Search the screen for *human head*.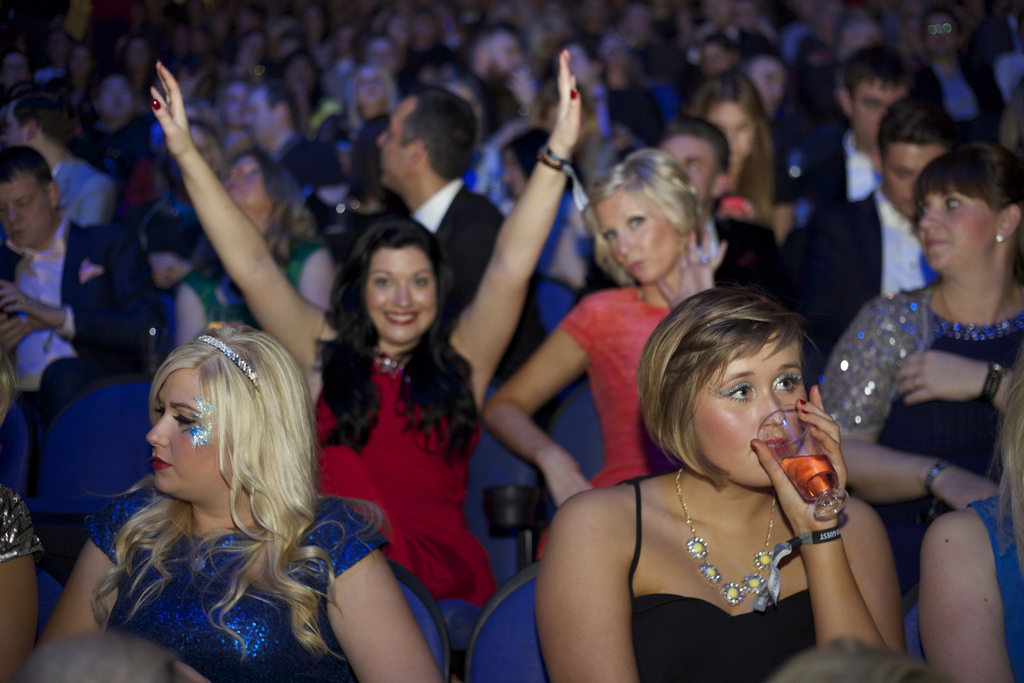
Found at [x1=655, y1=119, x2=729, y2=214].
